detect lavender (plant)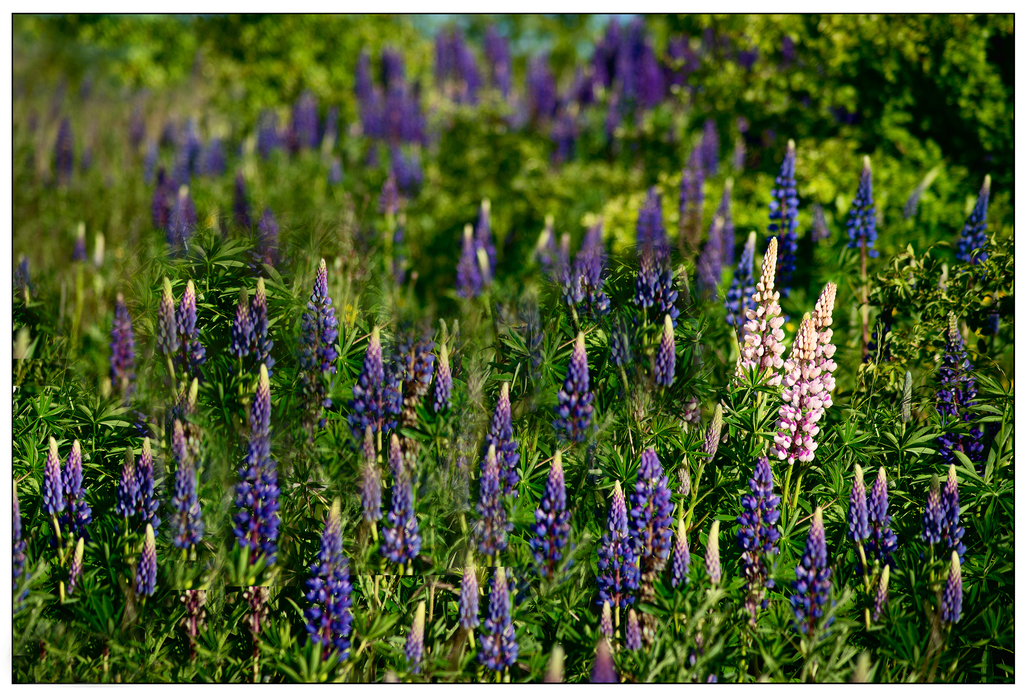
l=346, t=425, r=386, b=505
